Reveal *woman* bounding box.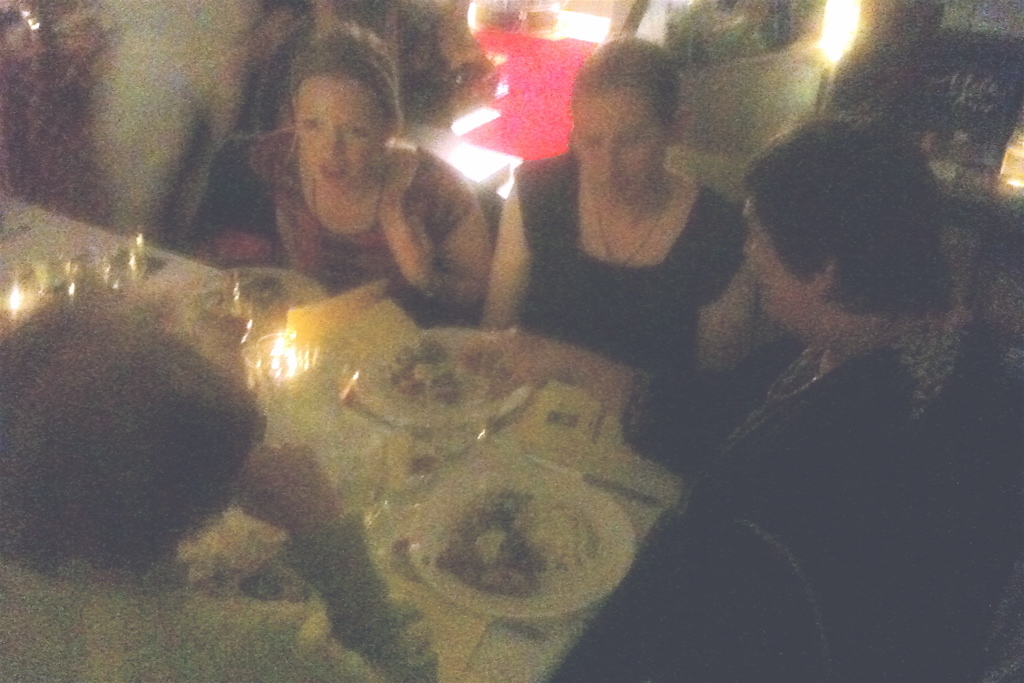
Revealed: bbox=[467, 34, 766, 367].
